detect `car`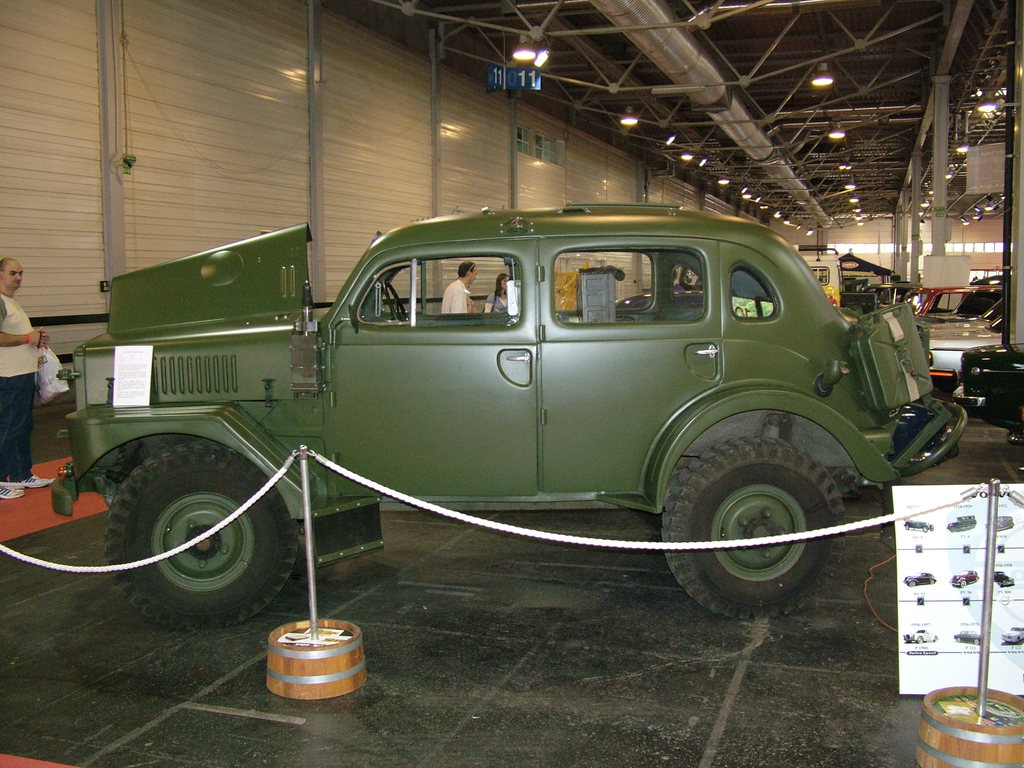
(left=45, top=203, right=965, bottom=636)
